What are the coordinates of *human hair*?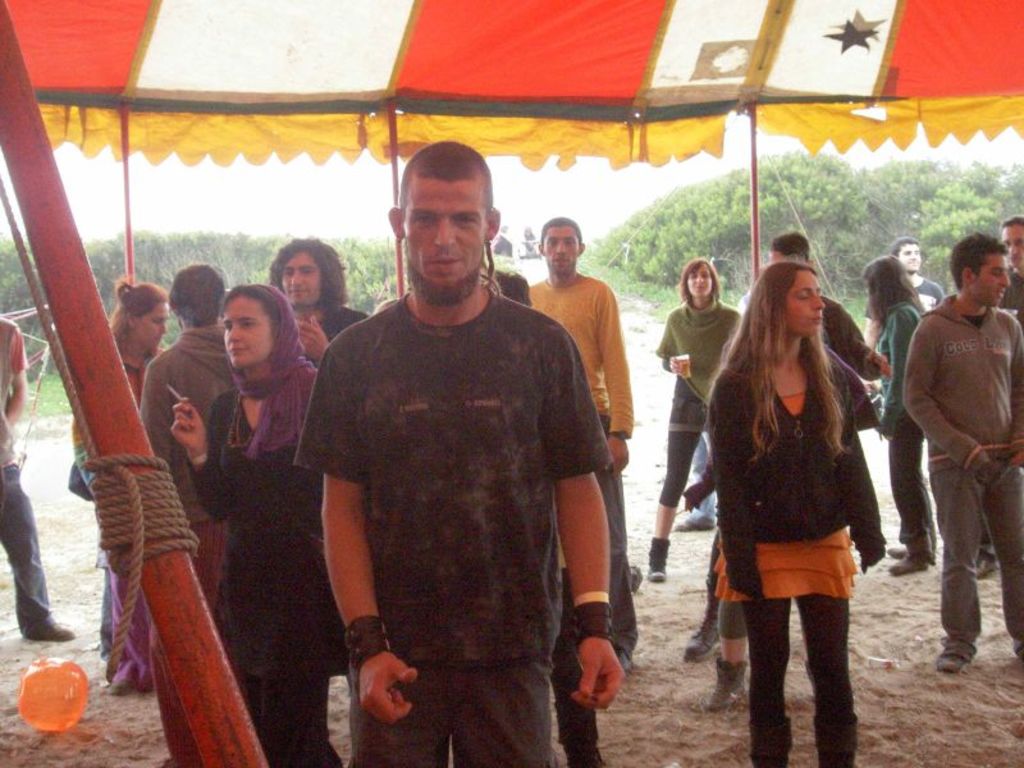
398,140,492,214.
